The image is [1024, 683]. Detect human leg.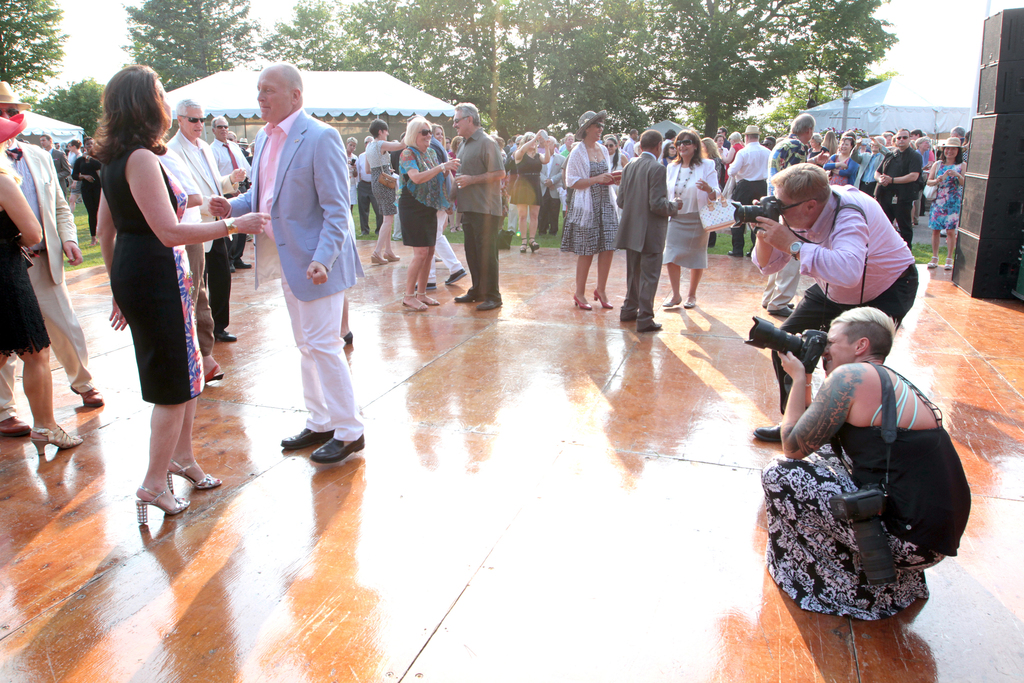
Detection: x1=282, y1=301, x2=323, y2=448.
